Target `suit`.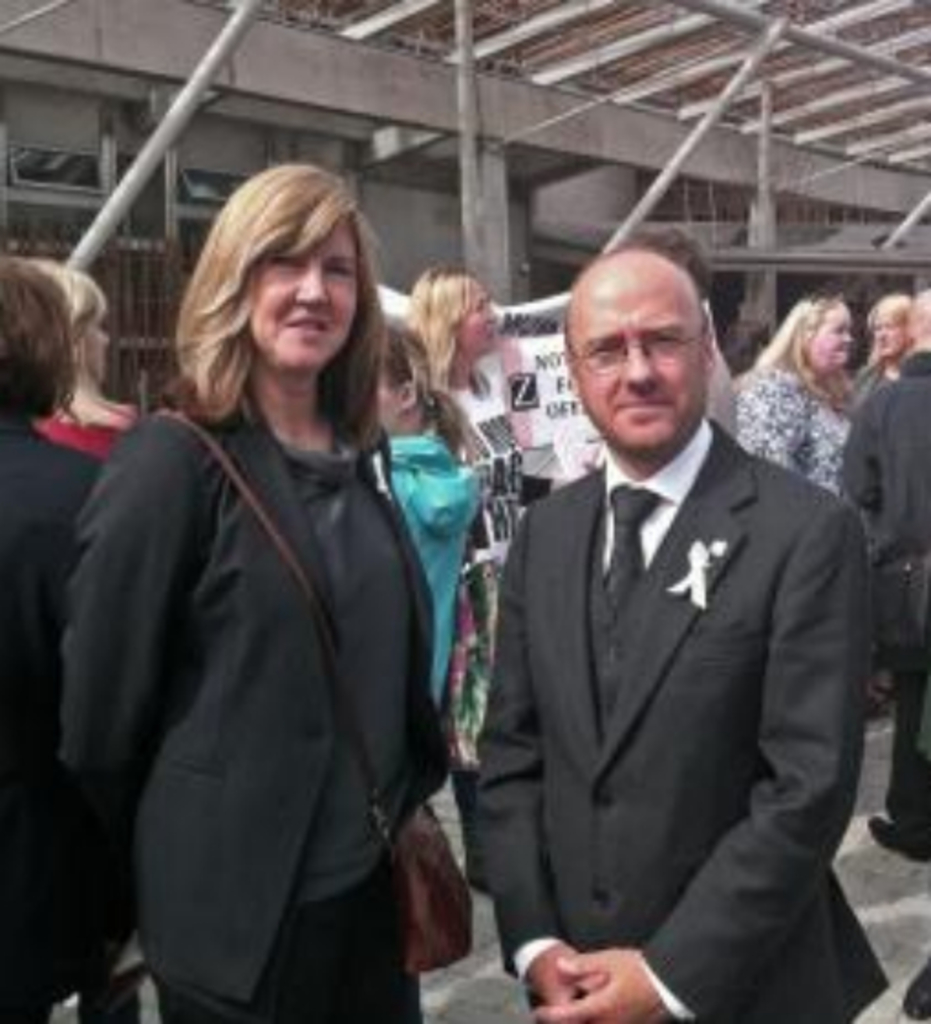
Target region: box=[0, 421, 110, 1022].
